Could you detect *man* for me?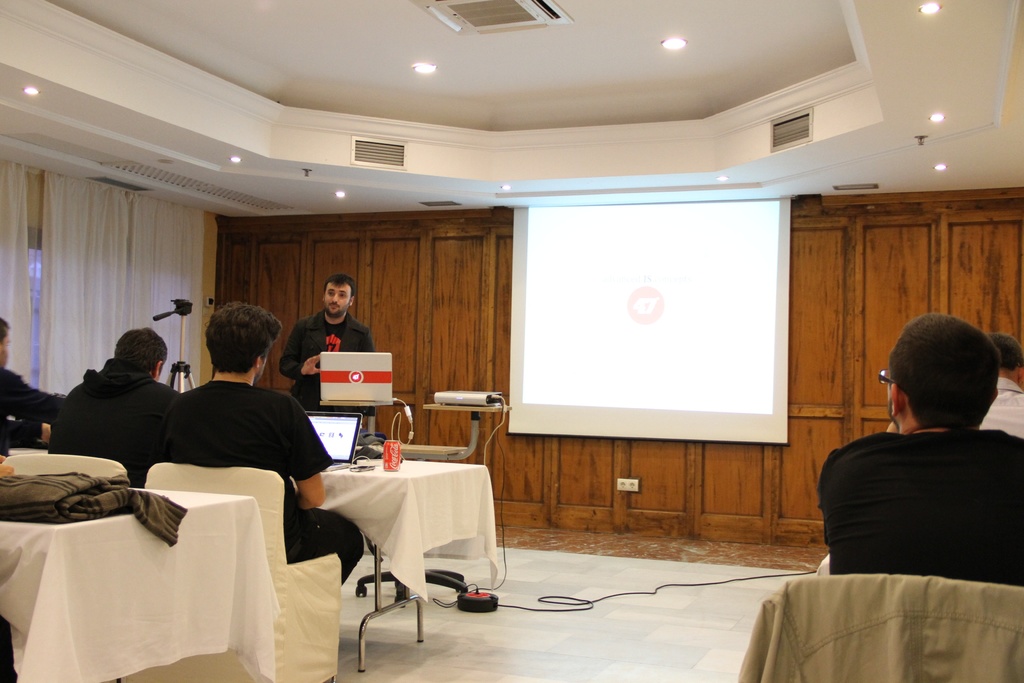
Detection result: l=45, t=322, r=178, b=485.
